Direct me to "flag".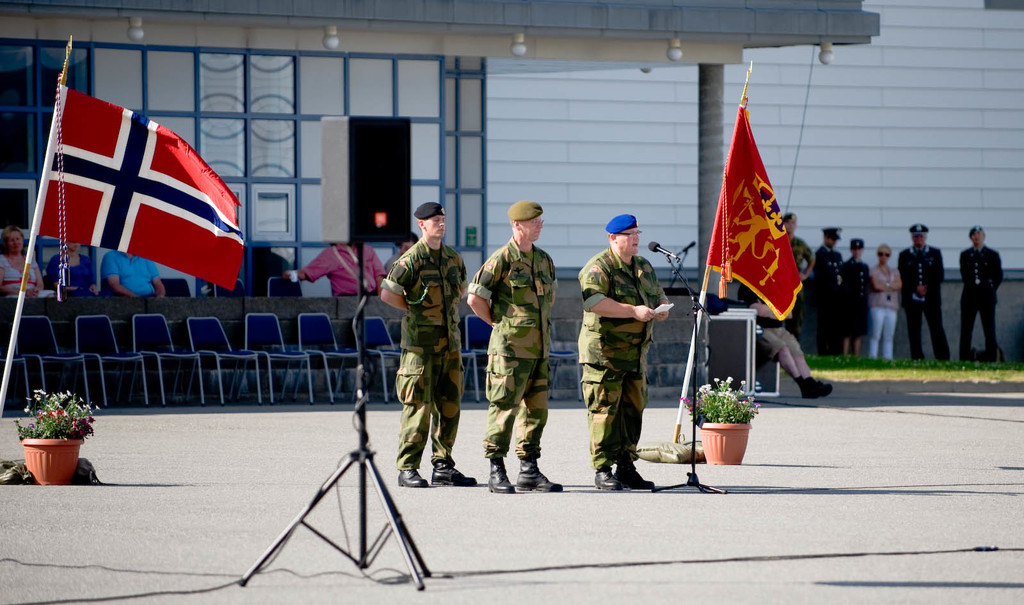
Direction: (x1=702, y1=86, x2=811, y2=359).
